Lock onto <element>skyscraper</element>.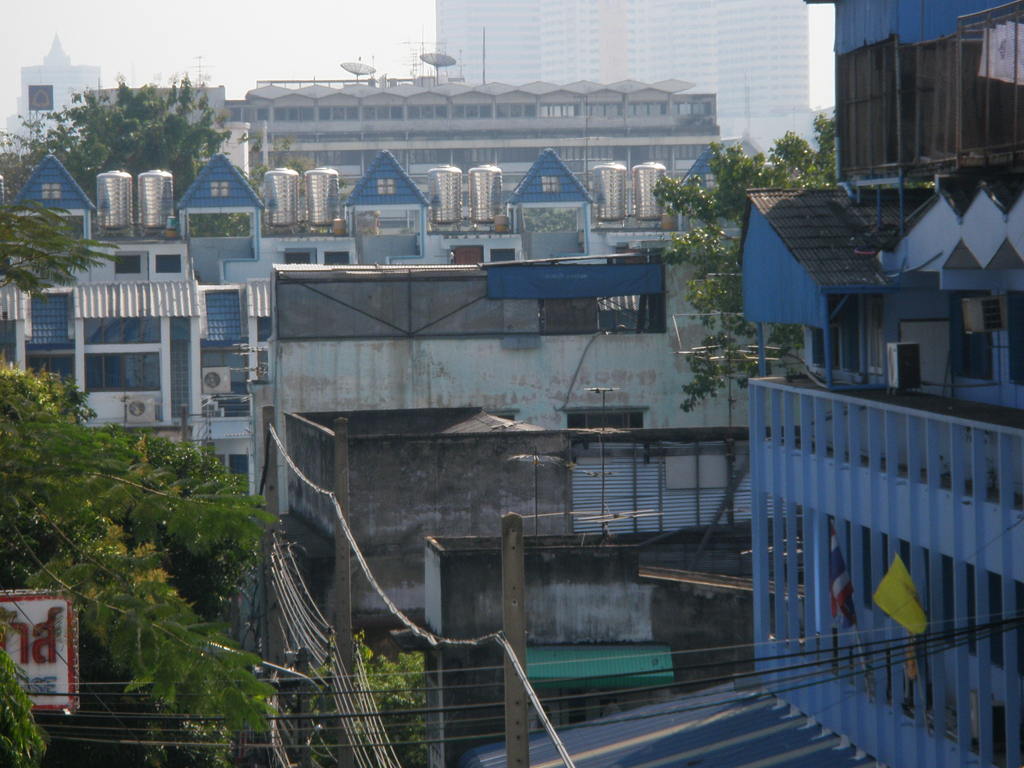
Locked: (left=429, top=0, right=820, bottom=161).
